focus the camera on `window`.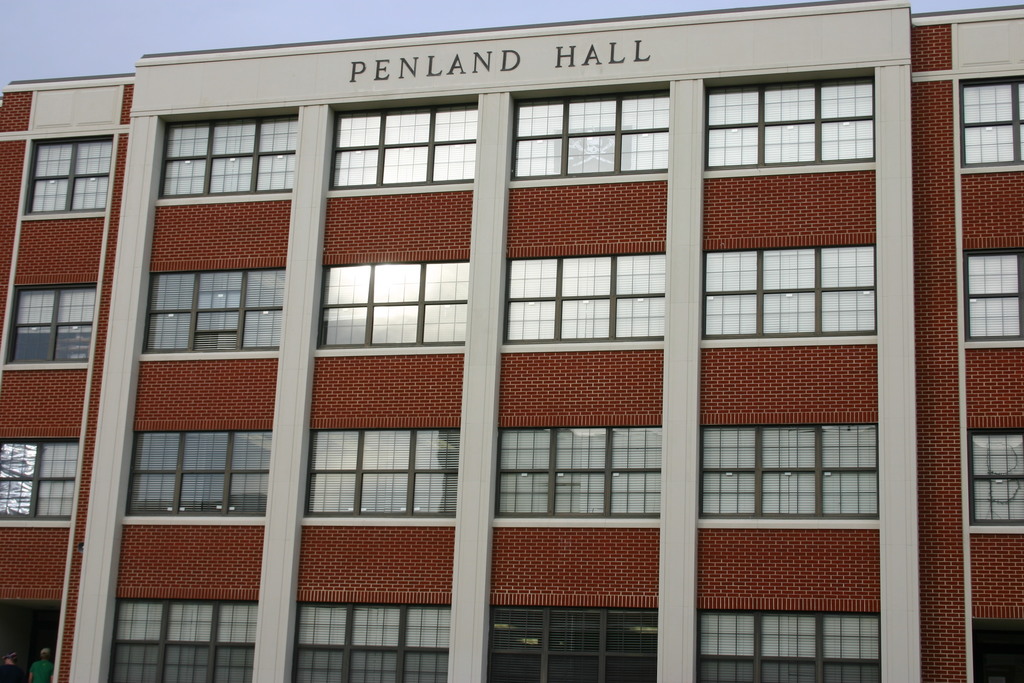
Focus region: (x1=154, y1=110, x2=298, y2=204).
